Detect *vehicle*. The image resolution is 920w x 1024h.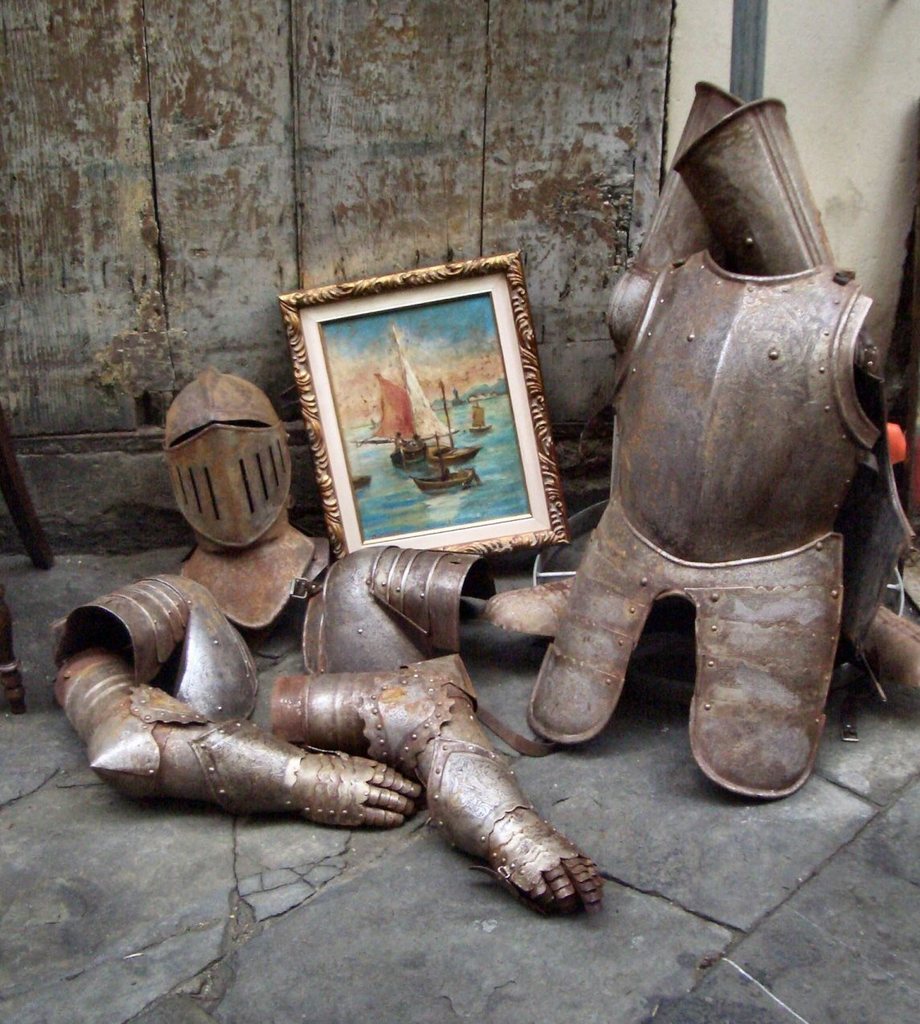
426:363:483:464.
